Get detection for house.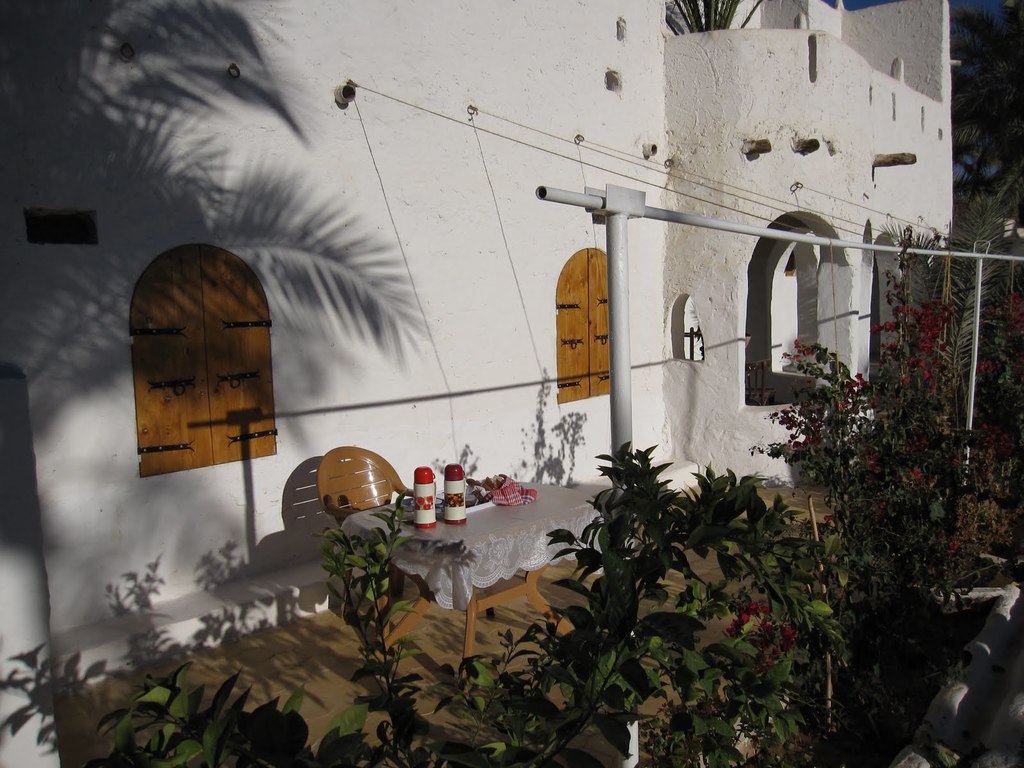
Detection: {"left": 2, "top": 0, "right": 964, "bottom": 581}.
